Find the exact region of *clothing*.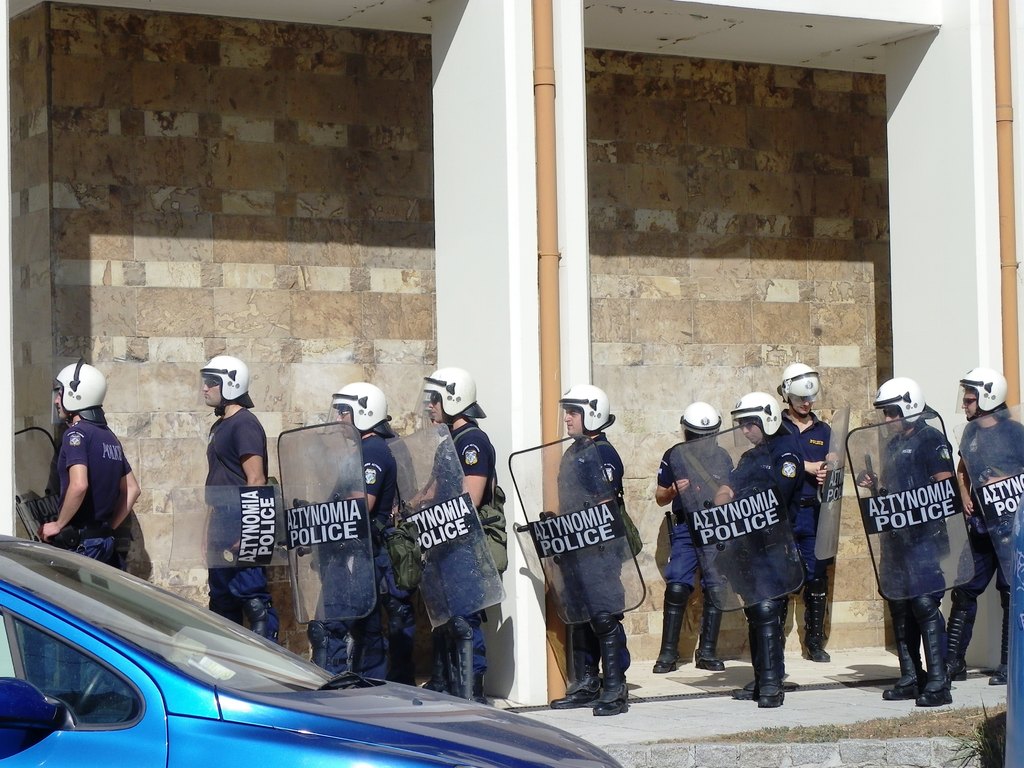
Exact region: [432, 420, 497, 698].
